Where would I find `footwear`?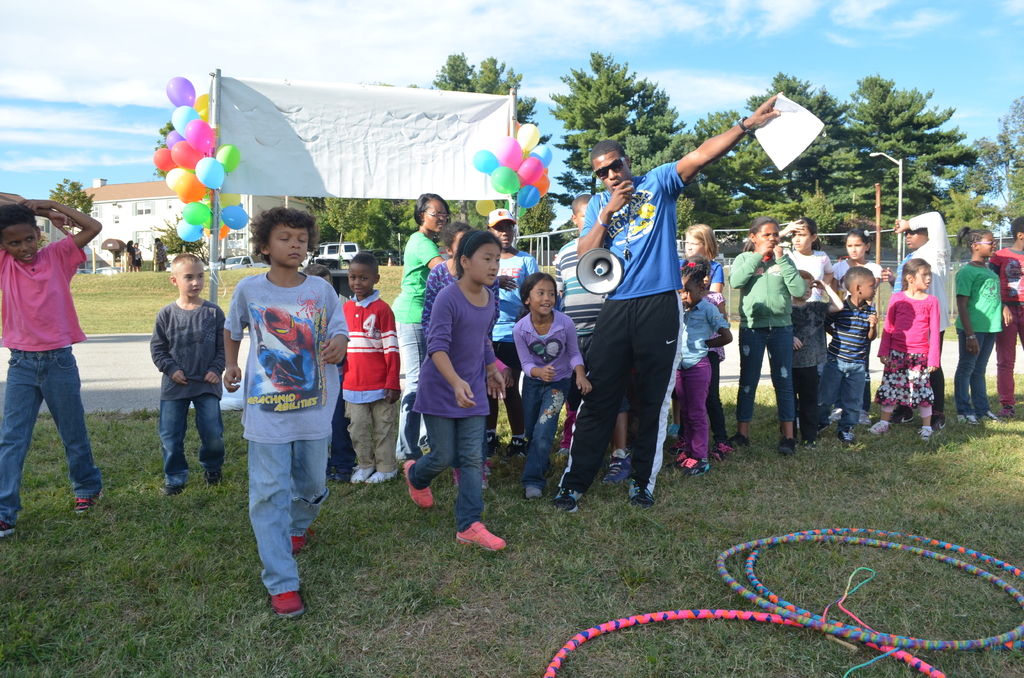
At box=[556, 485, 583, 513].
